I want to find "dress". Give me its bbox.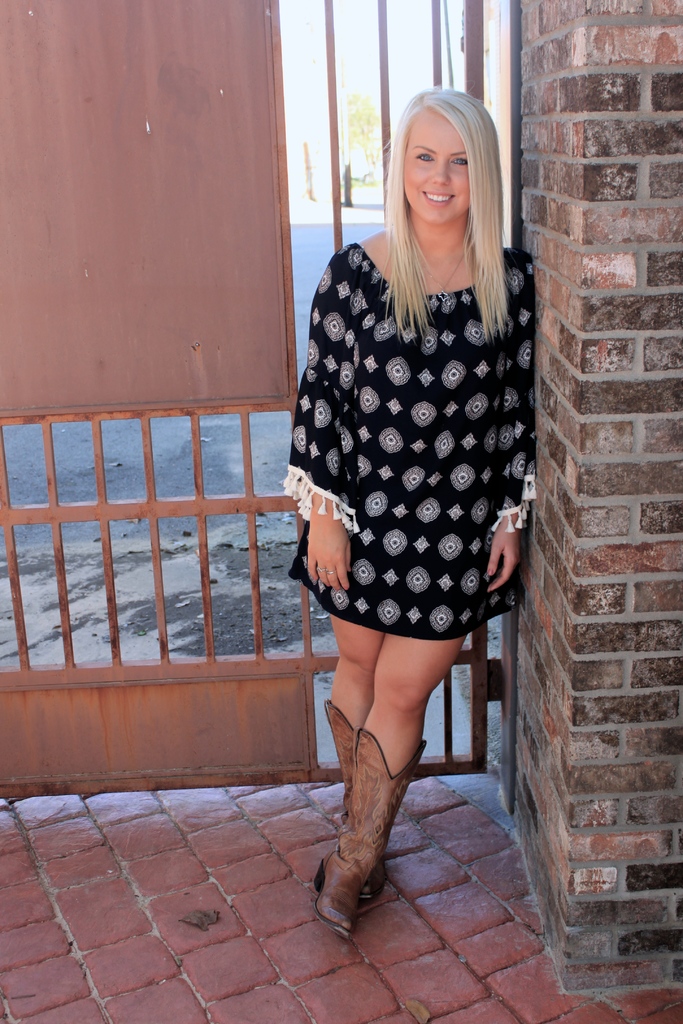
(left=288, top=242, right=539, bottom=637).
